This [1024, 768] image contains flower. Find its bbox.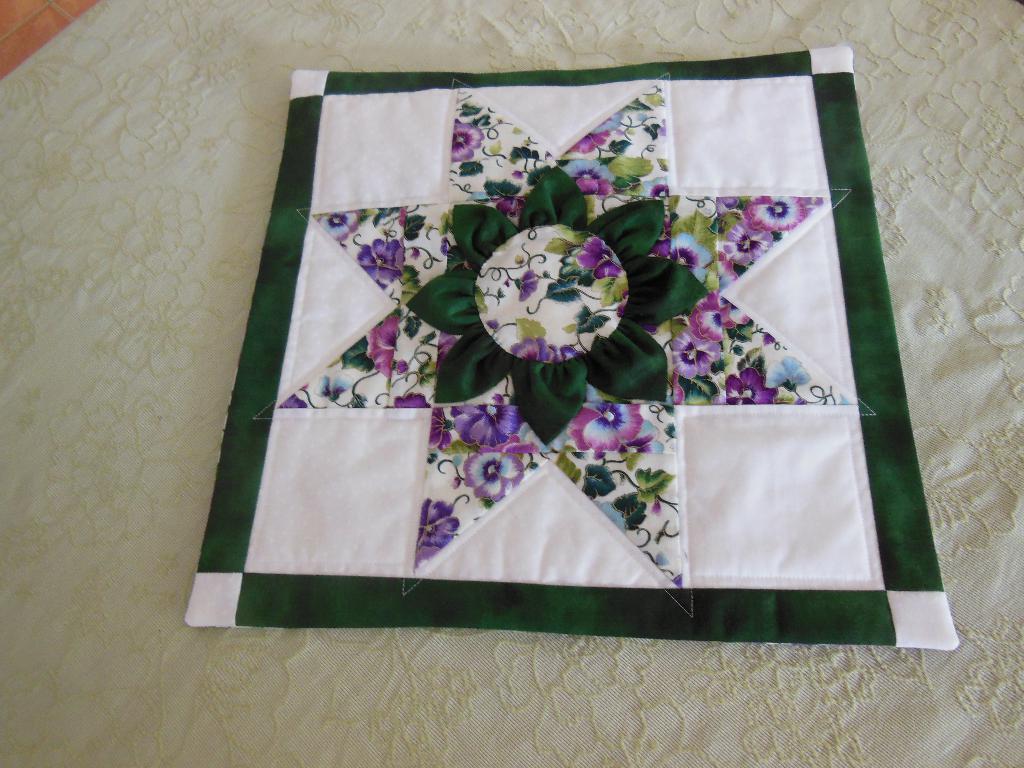
Rect(450, 401, 523, 449).
